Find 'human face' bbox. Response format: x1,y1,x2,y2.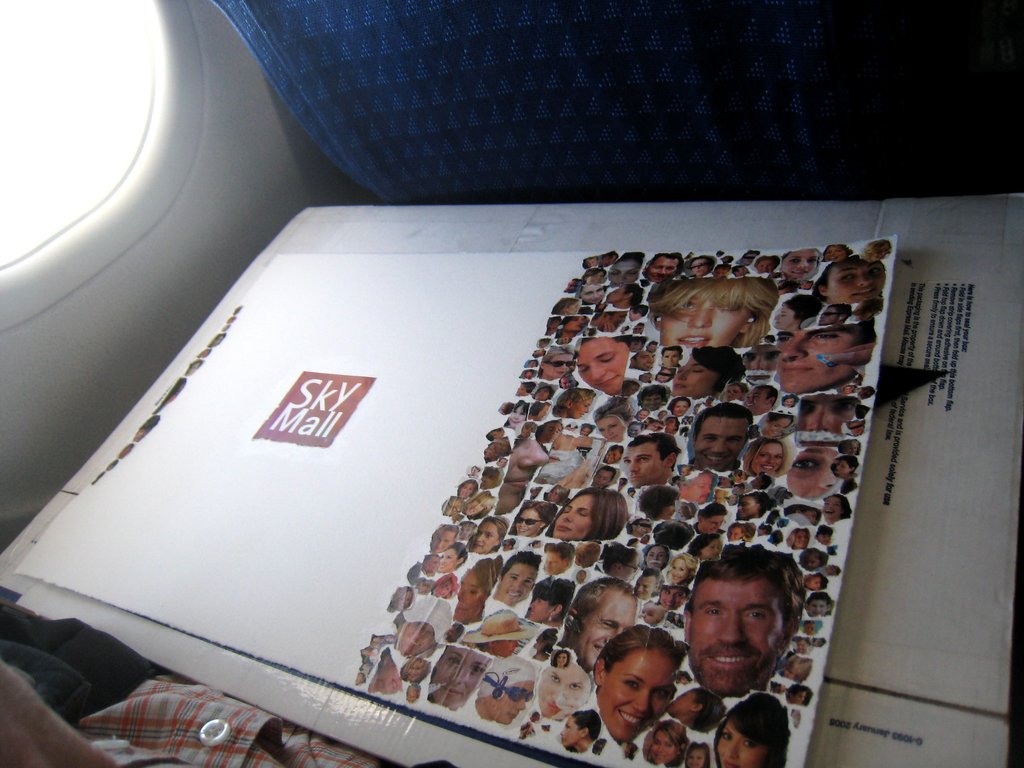
646,340,654,355.
